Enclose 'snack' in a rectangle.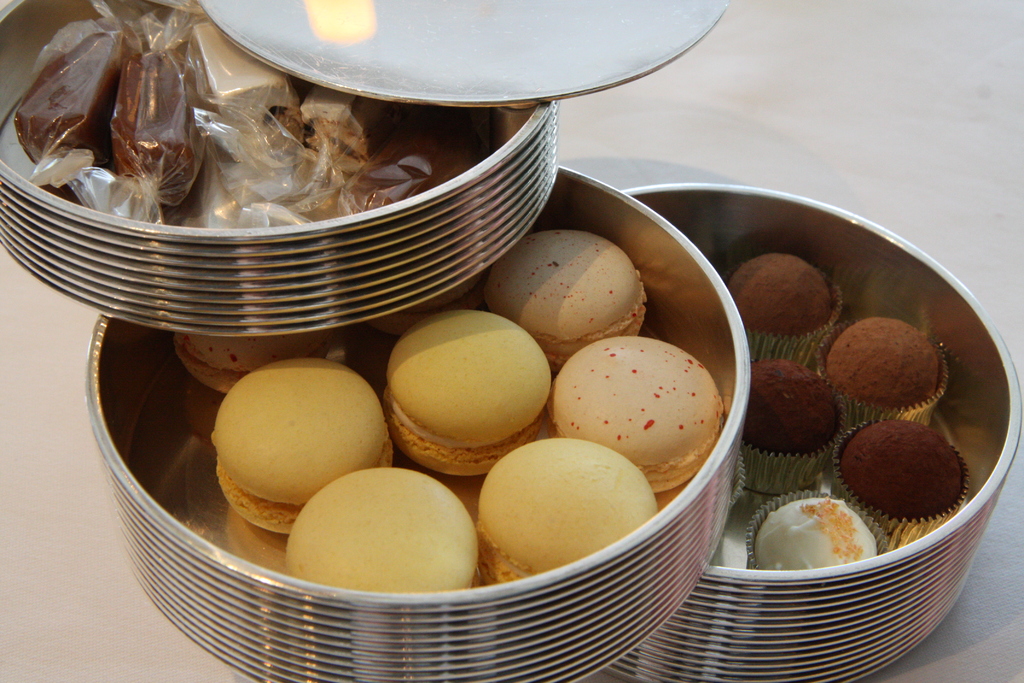
BBox(744, 356, 841, 493).
